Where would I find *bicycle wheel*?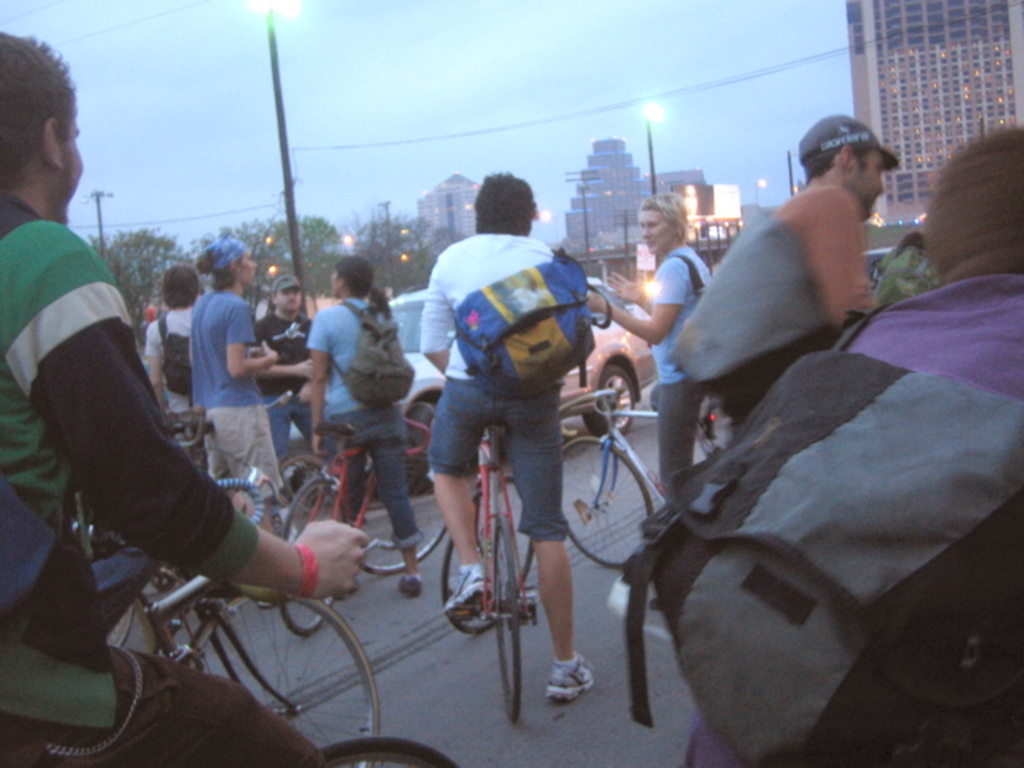
At (left=336, top=449, right=446, bottom=573).
